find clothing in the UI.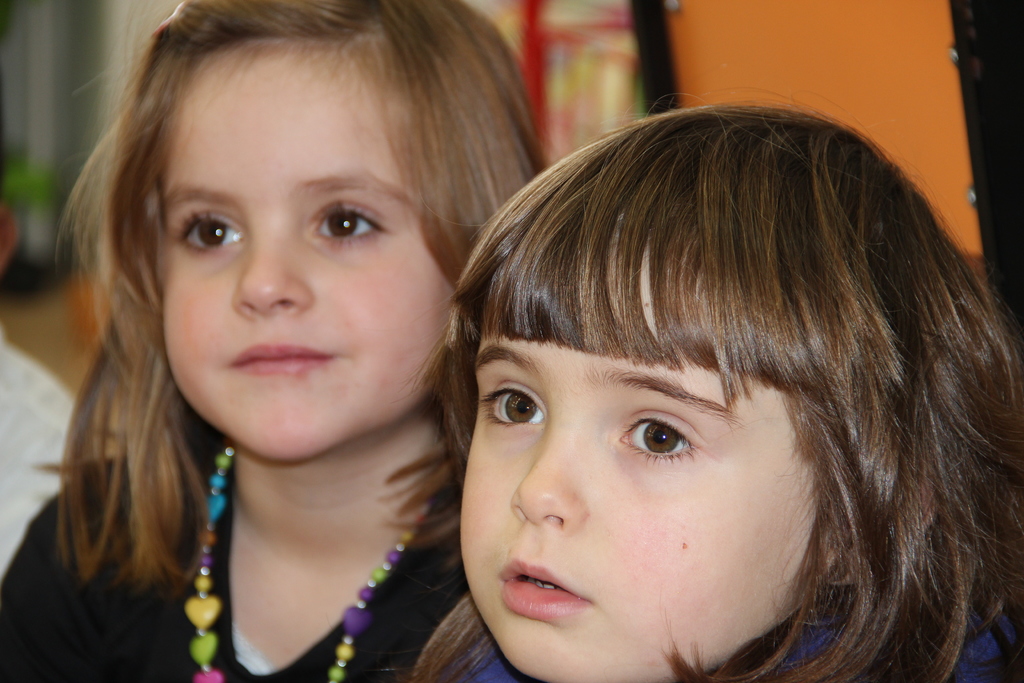
UI element at box(465, 602, 1023, 682).
